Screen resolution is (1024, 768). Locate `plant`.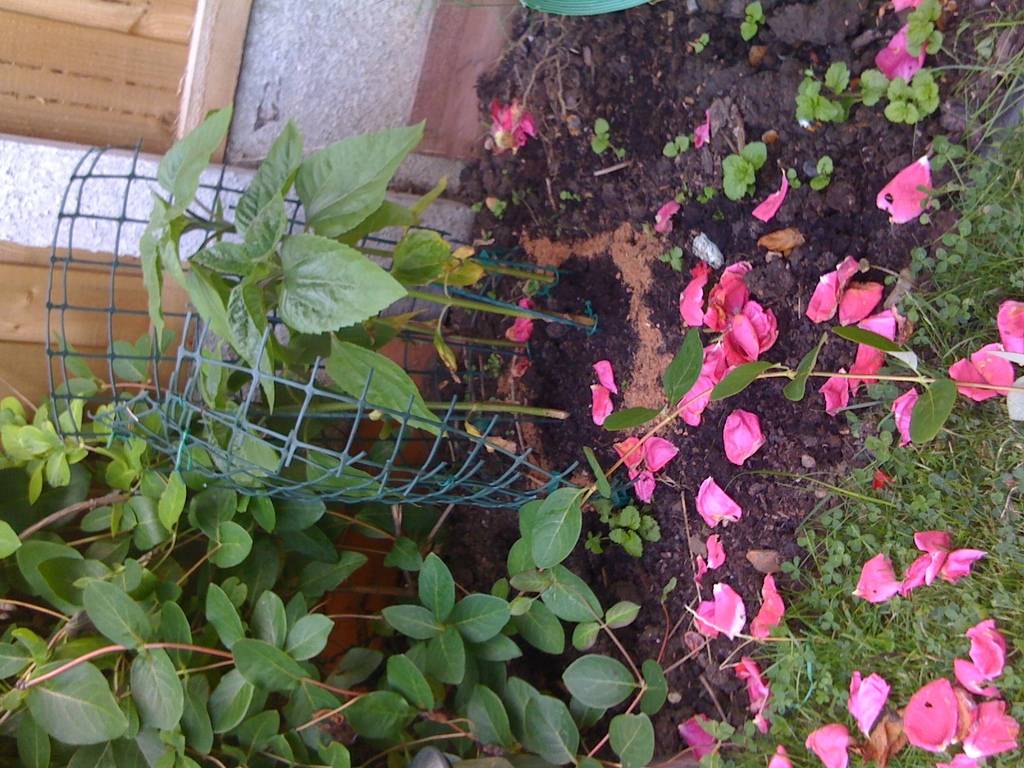
[647,245,687,277].
